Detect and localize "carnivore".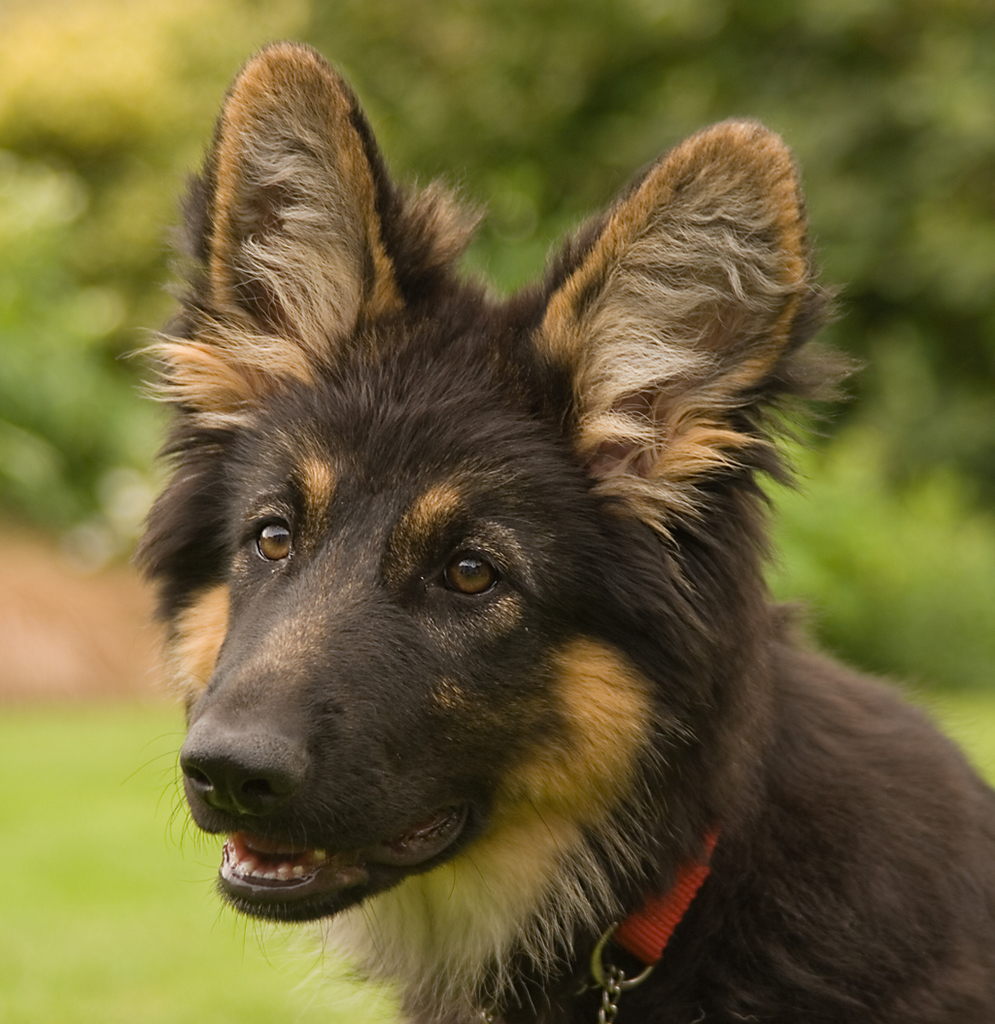
Localized at Rect(115, 16, 994, 1023).
